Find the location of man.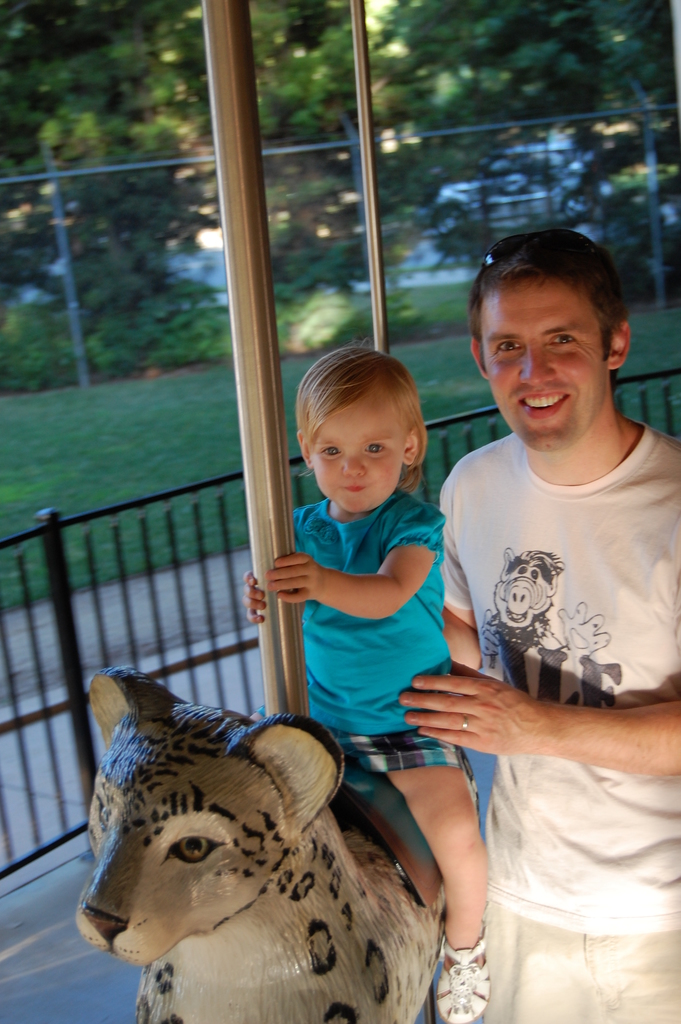
Location: rect(410, 200, 680, 981).
